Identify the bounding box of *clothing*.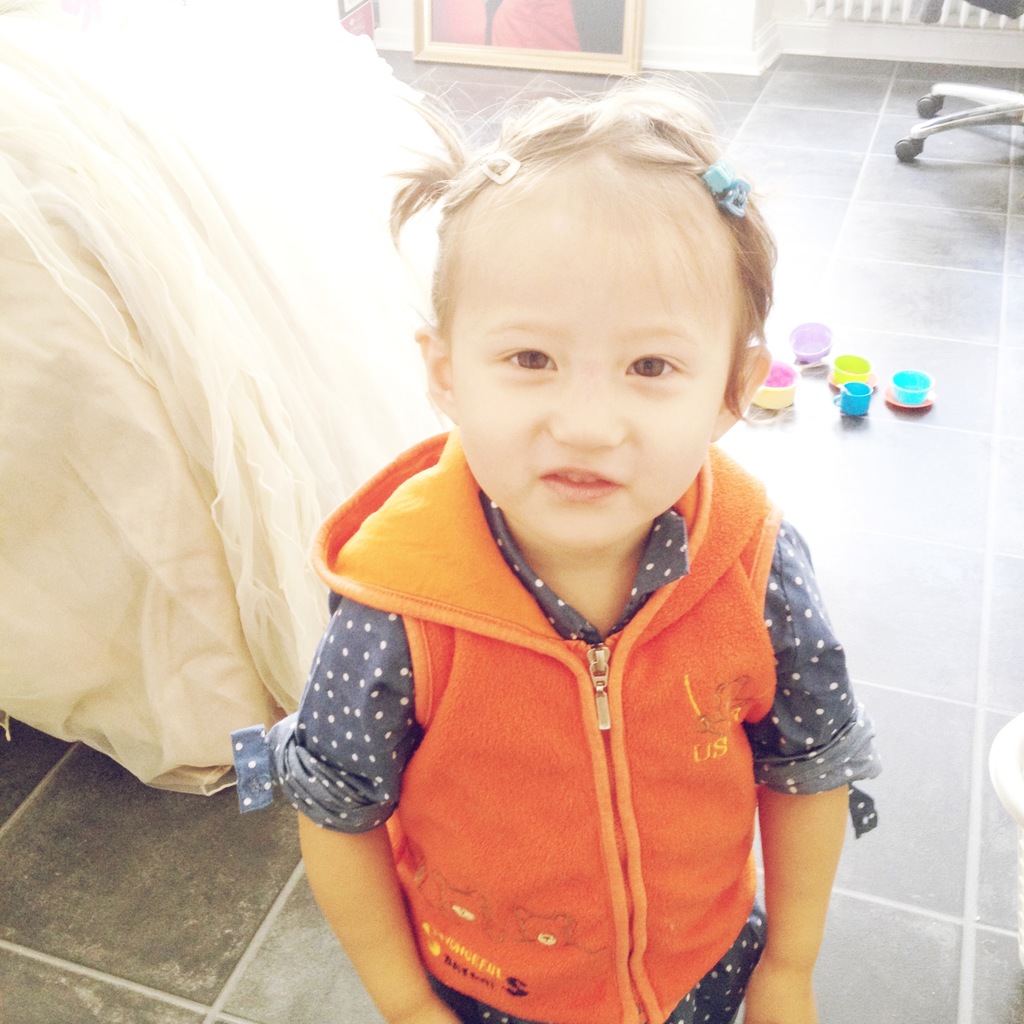
BBox(300, 467, 852, 988).
